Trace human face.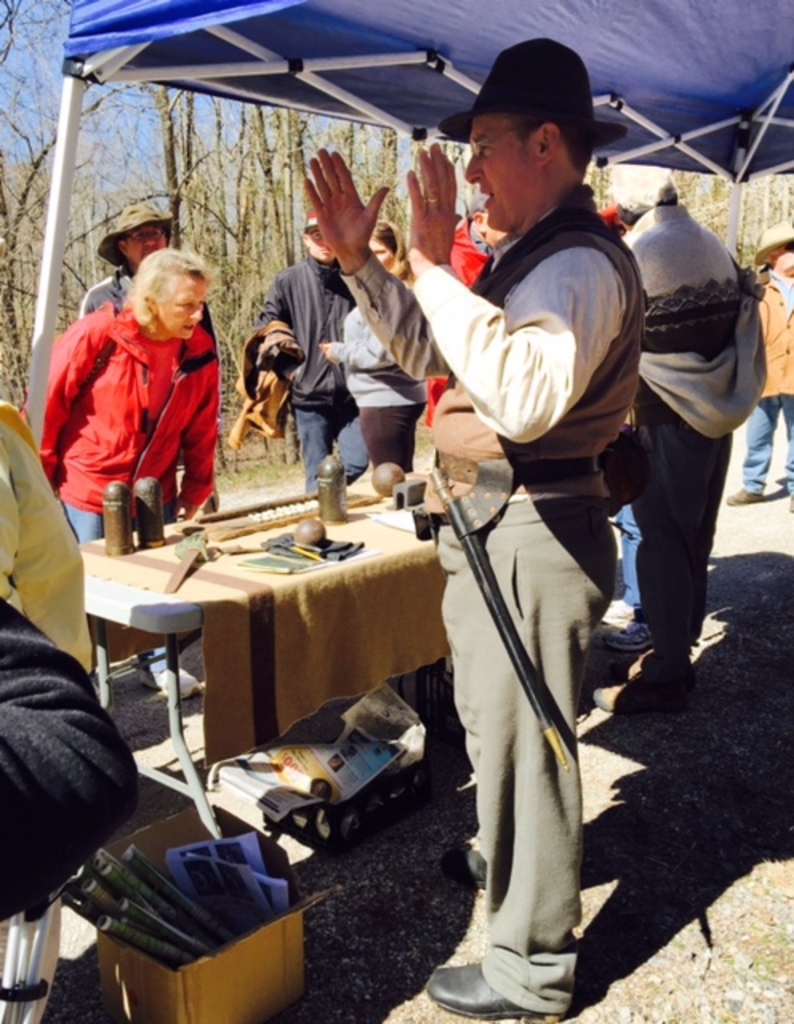
Traced to <box>122,224,163,264</box>.
